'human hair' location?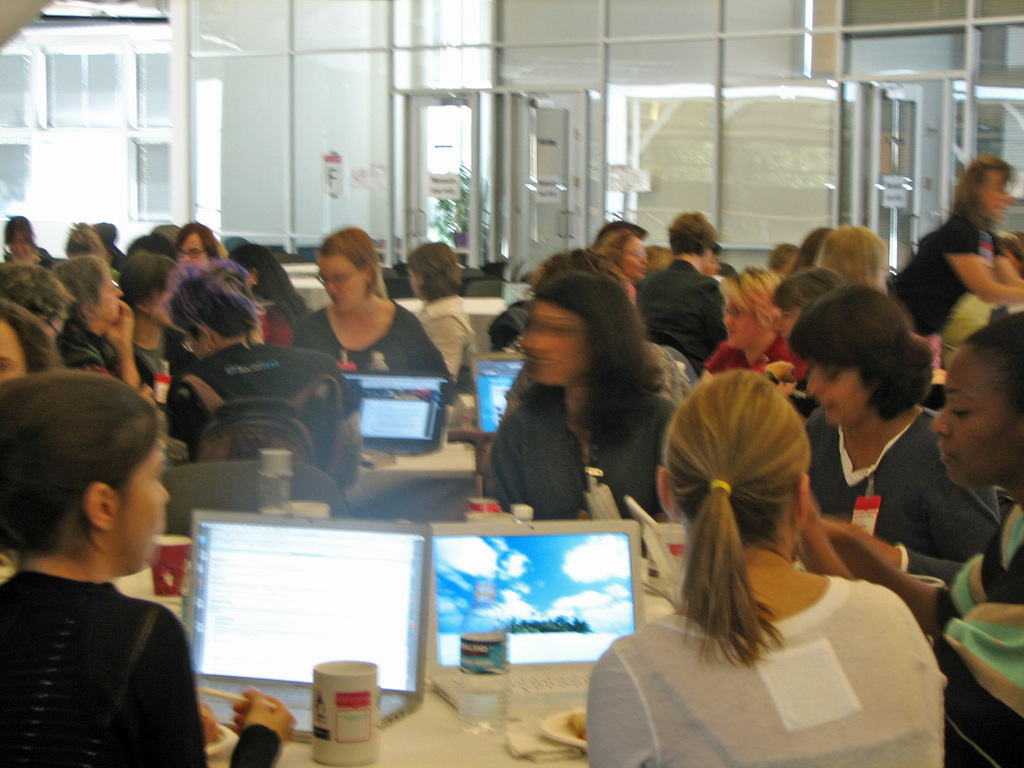
{"left": 1, "top": 214, "right": 38, "bottom": 244}
